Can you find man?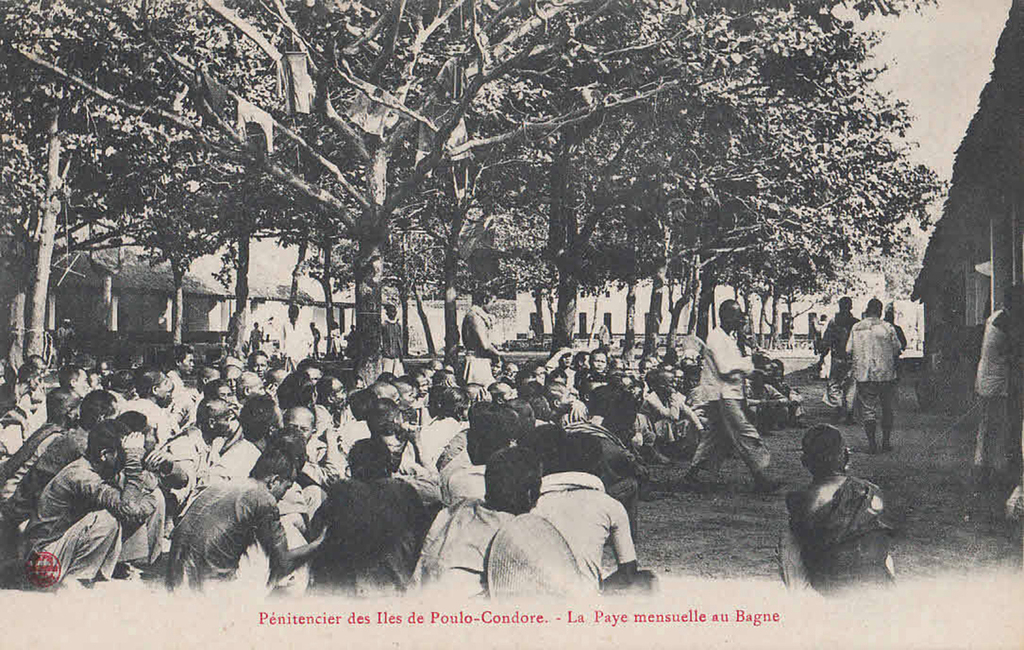
Yes, bounding box: detection(115, 412, 191, 537).
